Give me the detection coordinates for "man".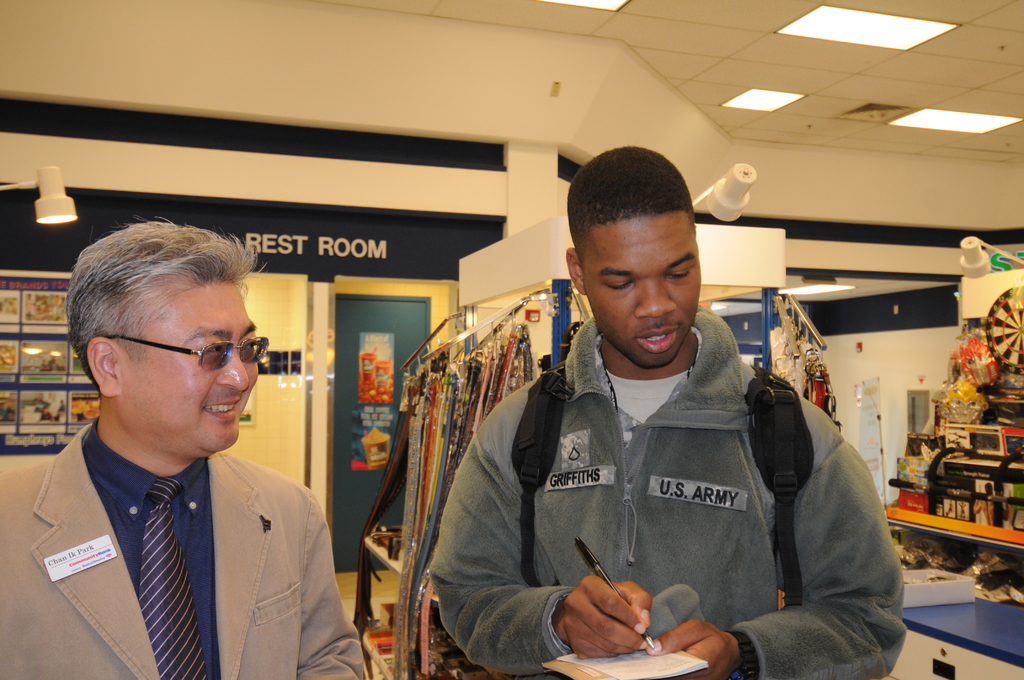
BBox(429, 149, 905, 679).
